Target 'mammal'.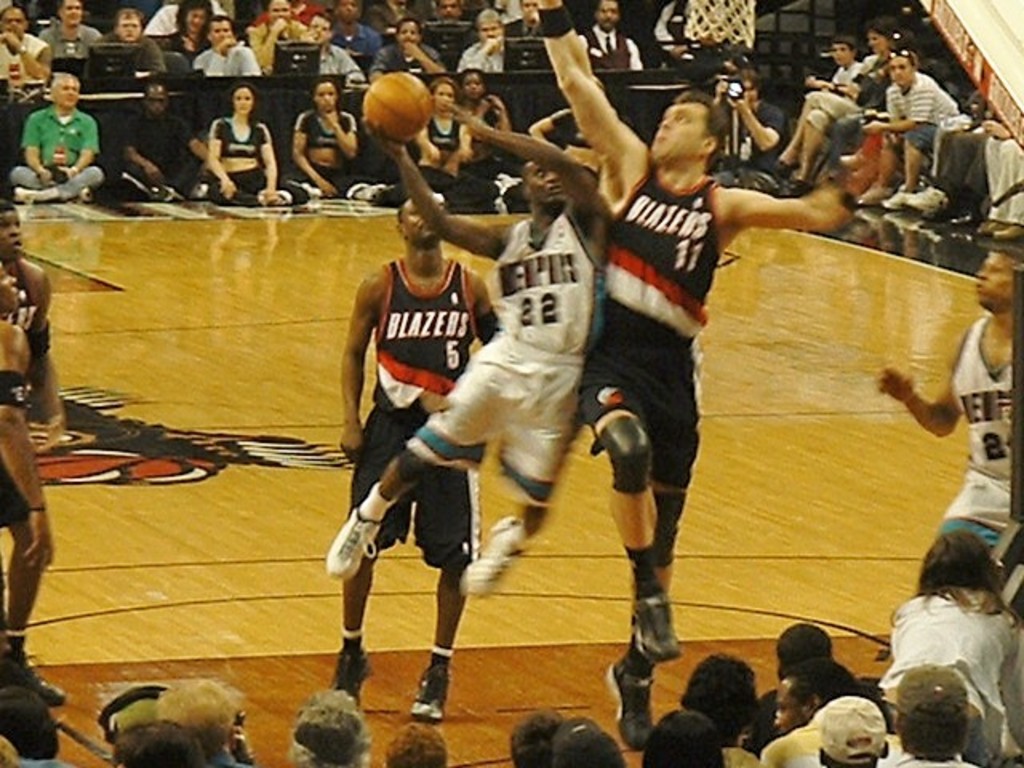
Target region: (left=883, top=662, right=984, bottom=766).
